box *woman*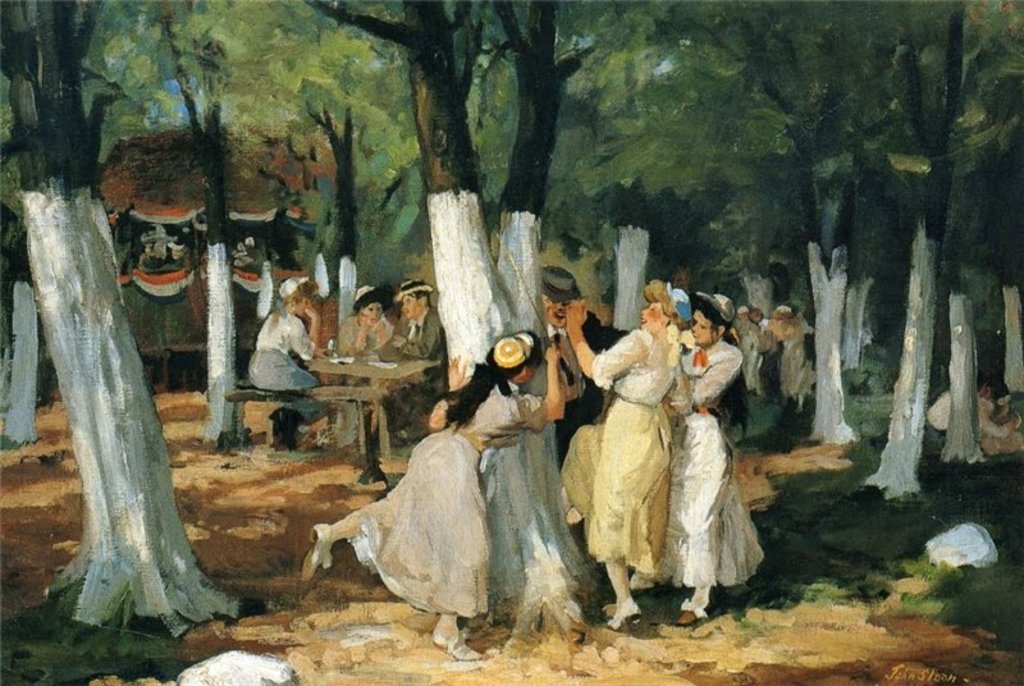
Rect(630, 292, 751, 623)
